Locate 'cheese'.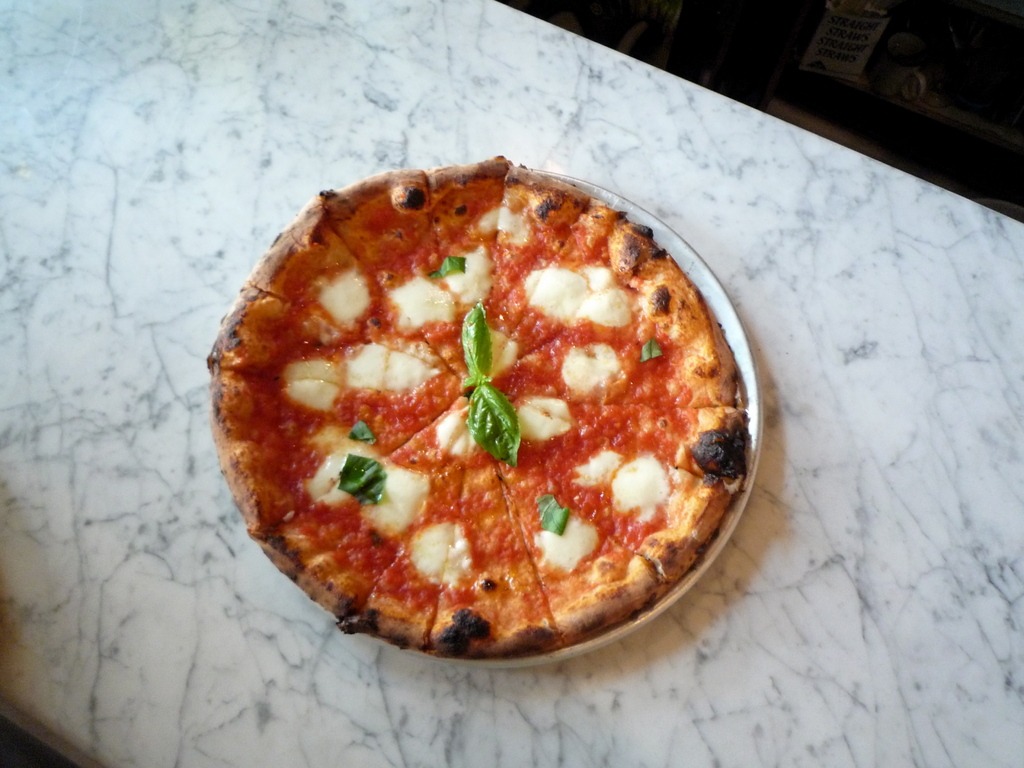
Bounding box: (left=516, top=396, right=571, bottom=435).
